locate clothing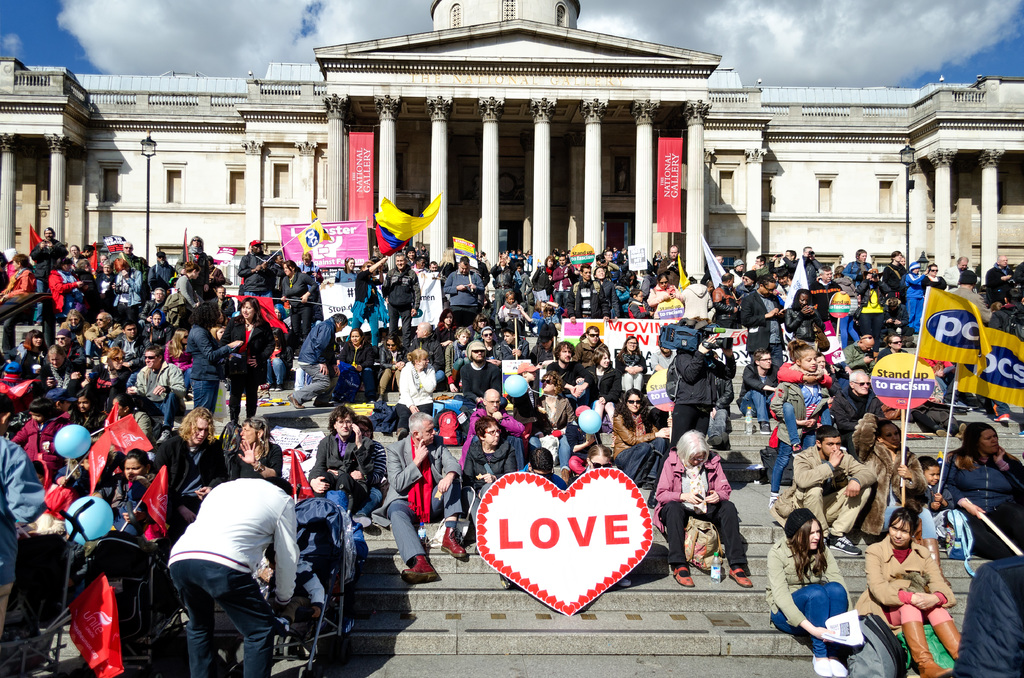
detection(44, 262, 89, 319)
